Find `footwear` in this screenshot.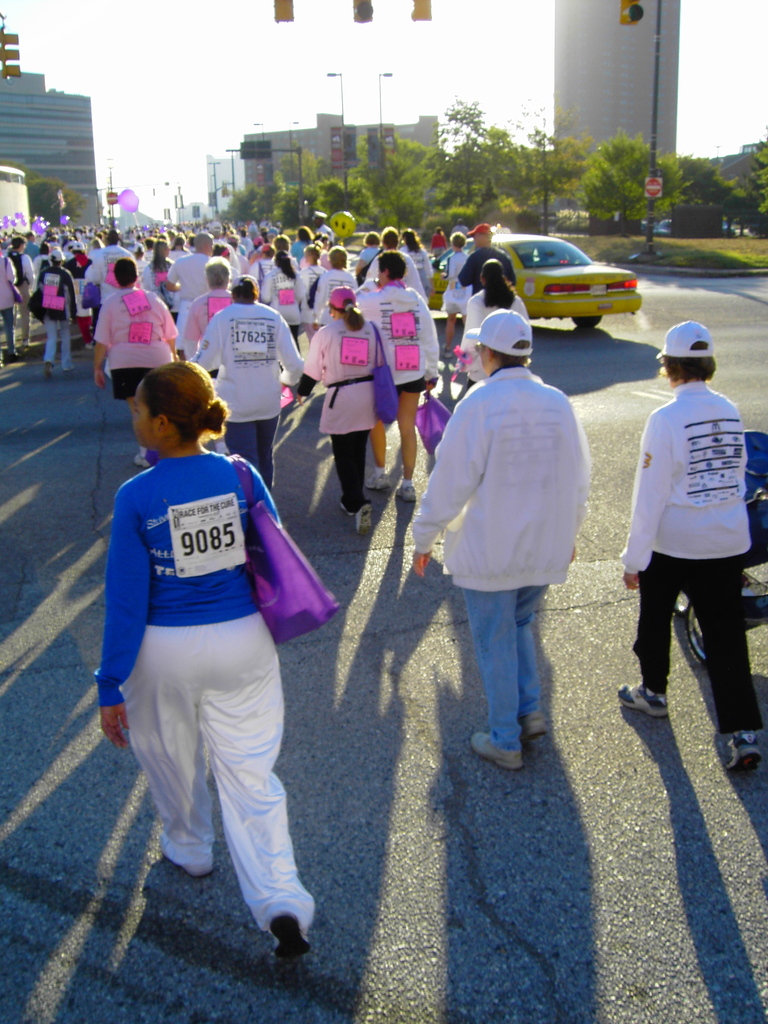
The bounding box for `footwear` is pyautogui.locateOnScreen(720, 728, 762, 772).
